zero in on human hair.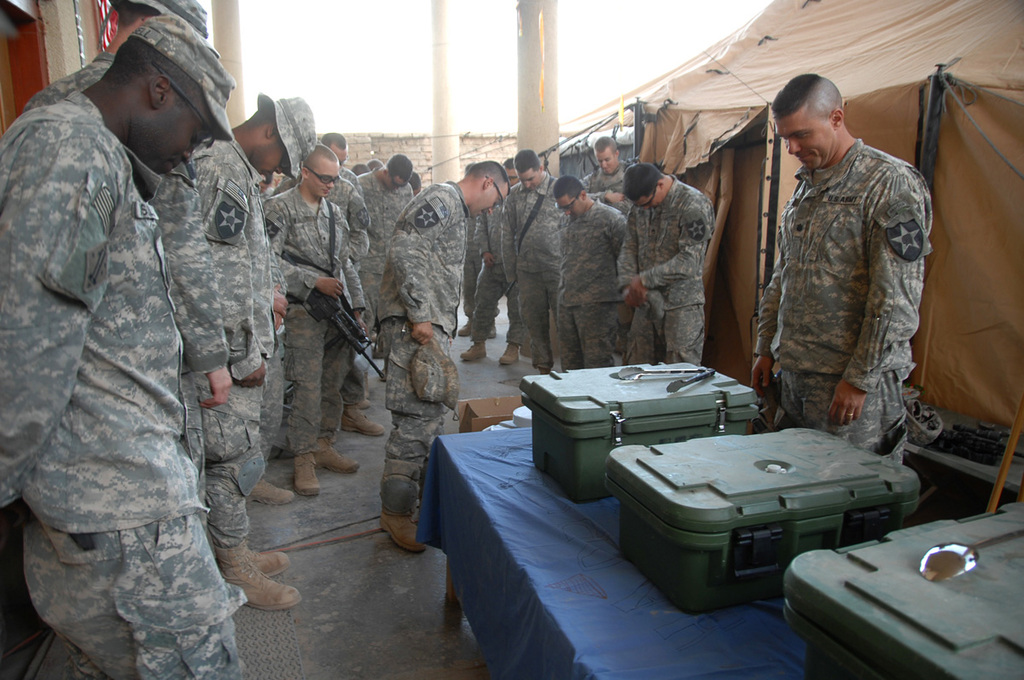
Zeroed in: 302/144/340/178.
